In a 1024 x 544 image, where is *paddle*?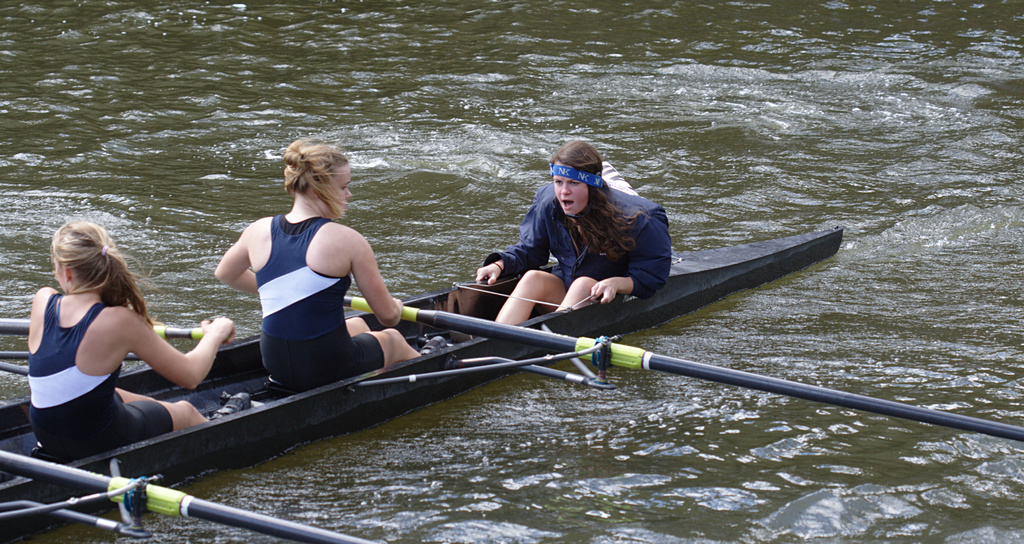
BBox(0, 450, 385, 543).
